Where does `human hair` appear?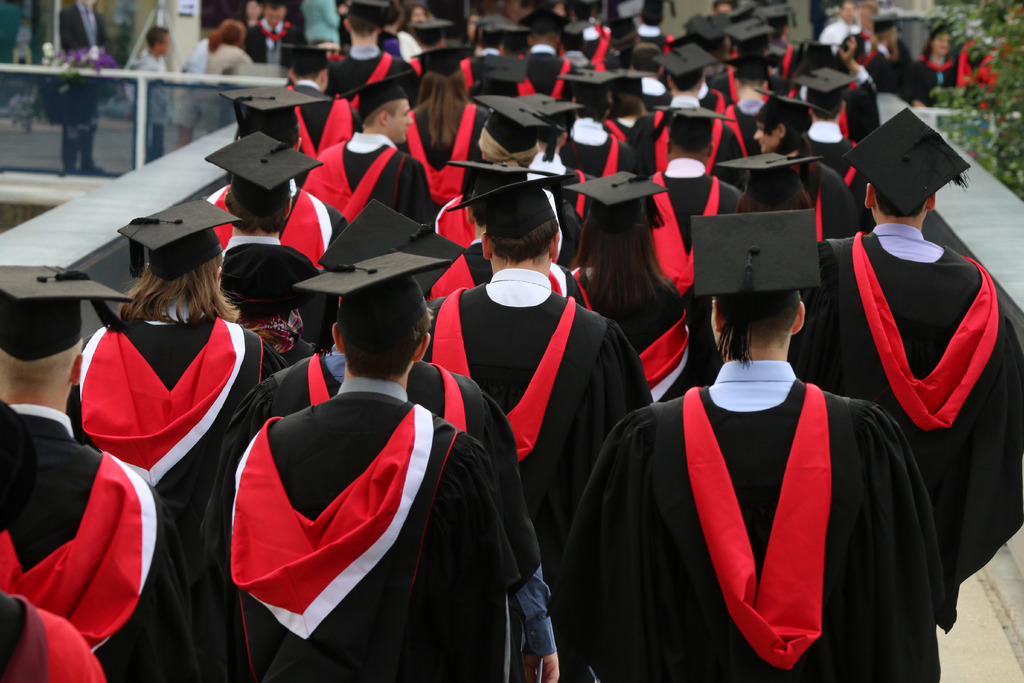
Appears at (left=479, top=128, right=541, bottom=168).
